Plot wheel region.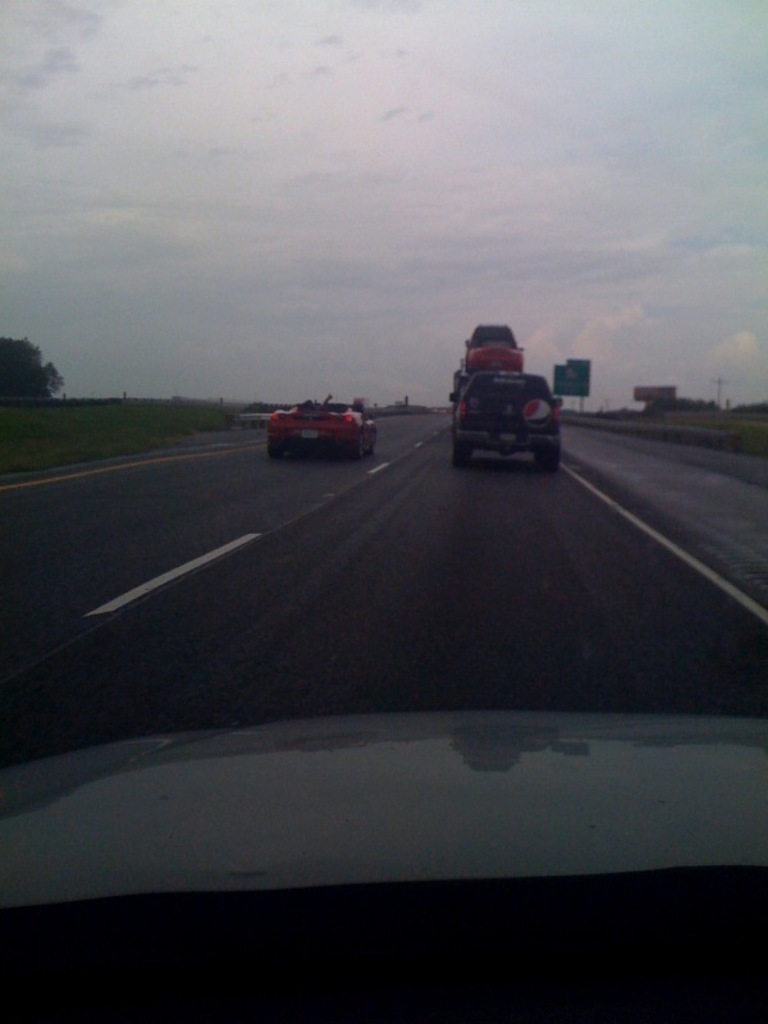
Plotted at Rect(543, 456, 561, 472).
